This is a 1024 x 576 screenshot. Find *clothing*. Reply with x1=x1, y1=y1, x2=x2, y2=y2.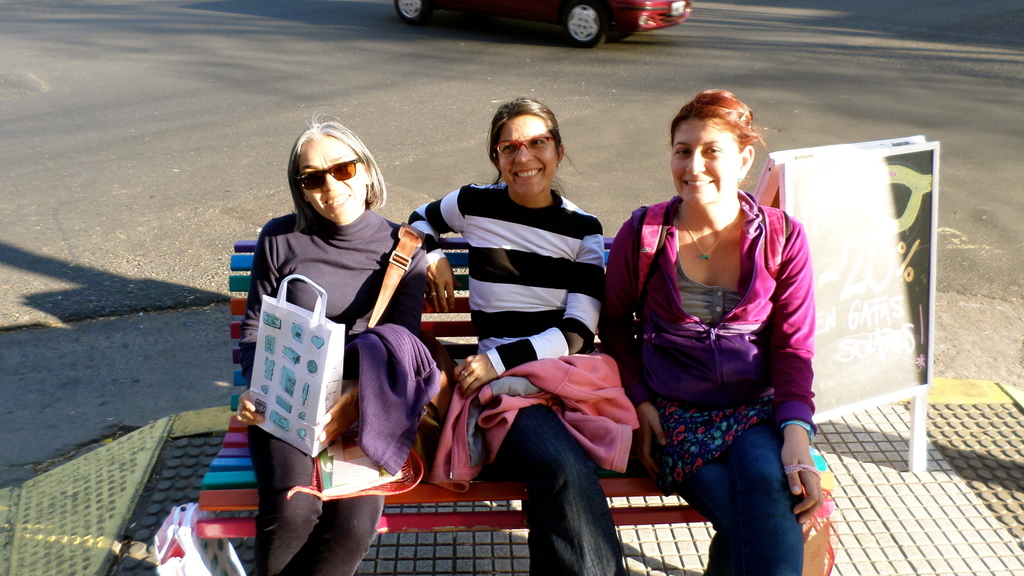
x1=401, y1=169, x2=579, y2=565.
